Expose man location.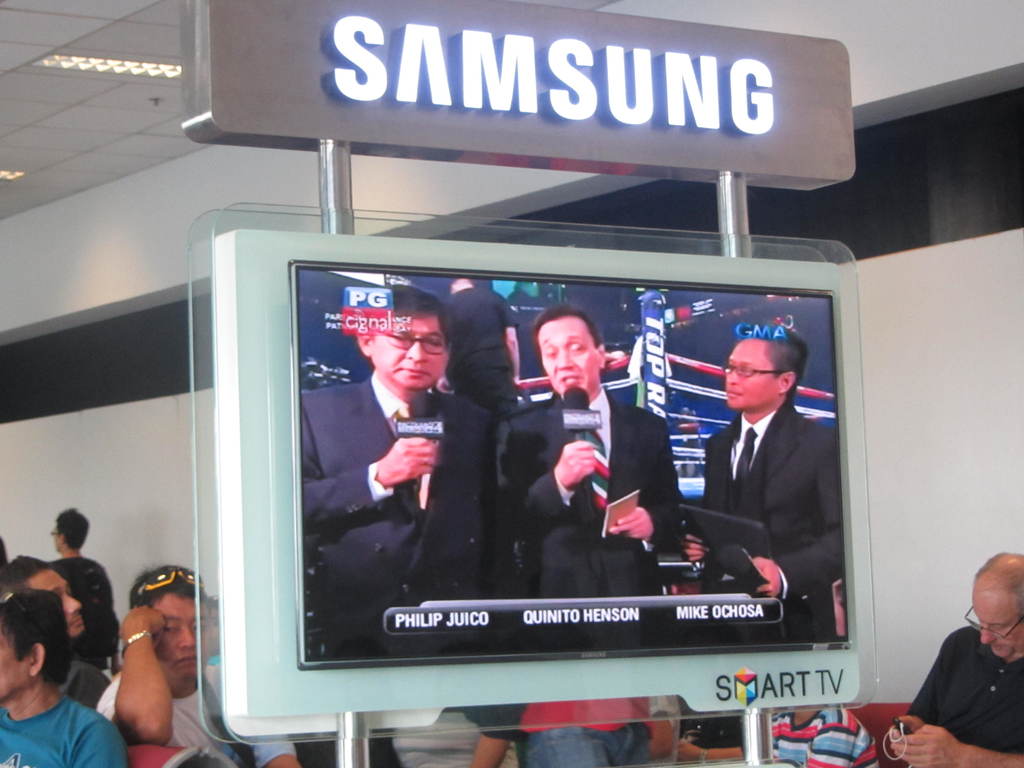
Exposed at 301,284,500,659.
